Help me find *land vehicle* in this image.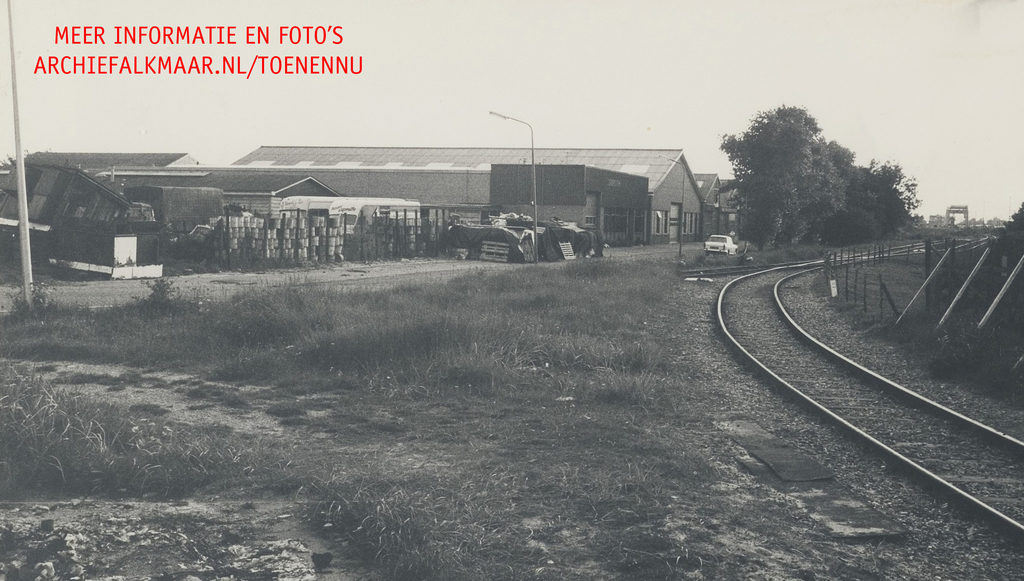
Found it: locate(696, 231, 737, 254).
